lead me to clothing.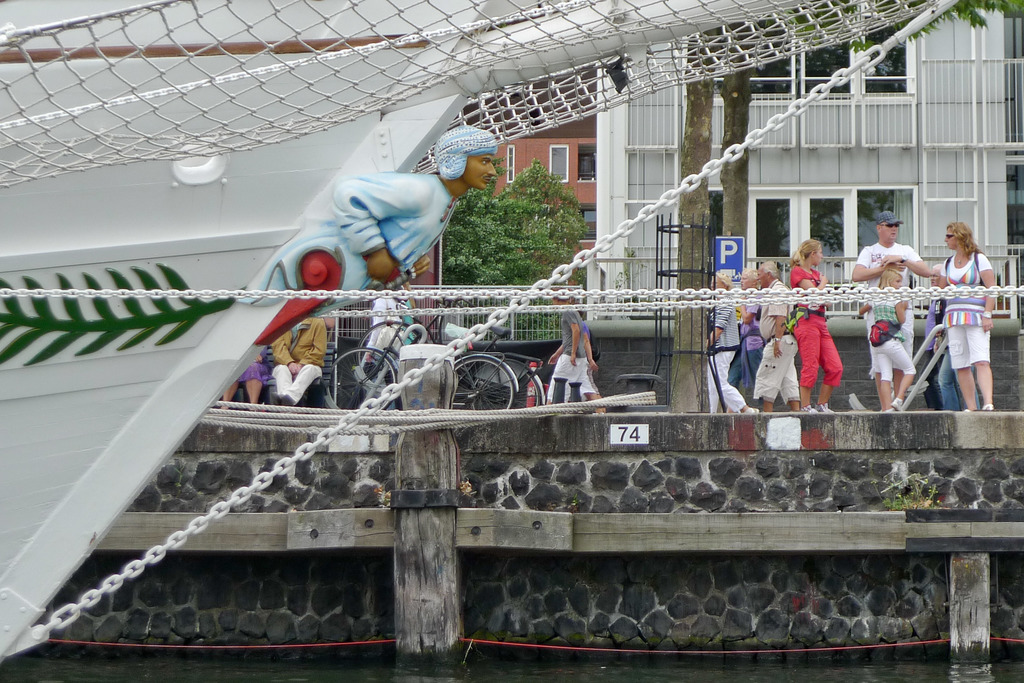
Lead to bbox=(709, 294, 746, 416).
